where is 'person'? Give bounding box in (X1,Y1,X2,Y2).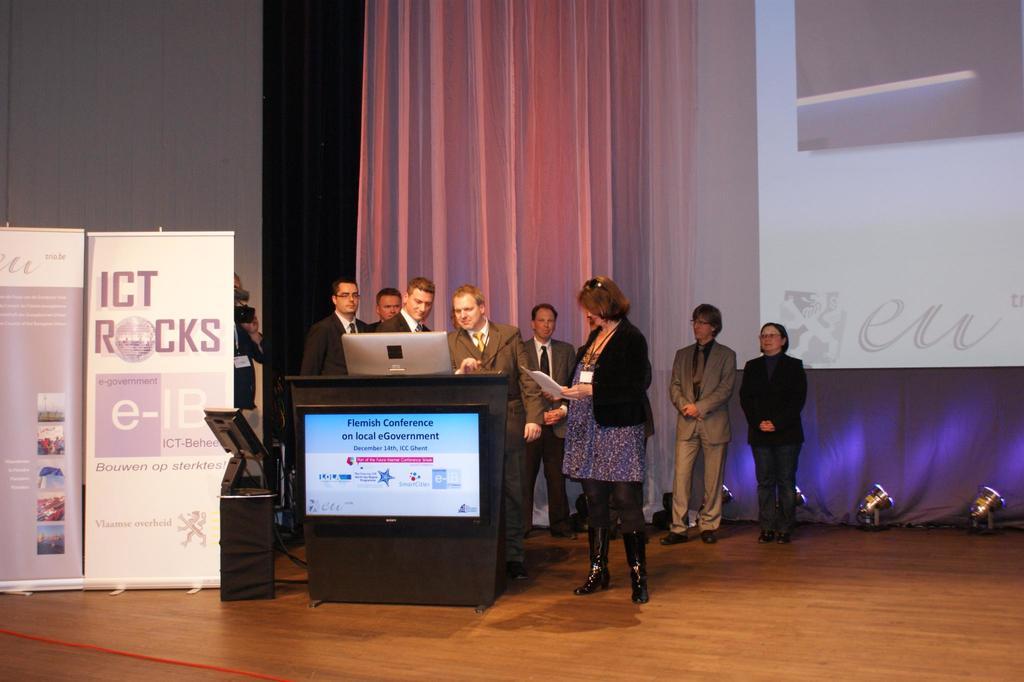
(230,272,239,288).
